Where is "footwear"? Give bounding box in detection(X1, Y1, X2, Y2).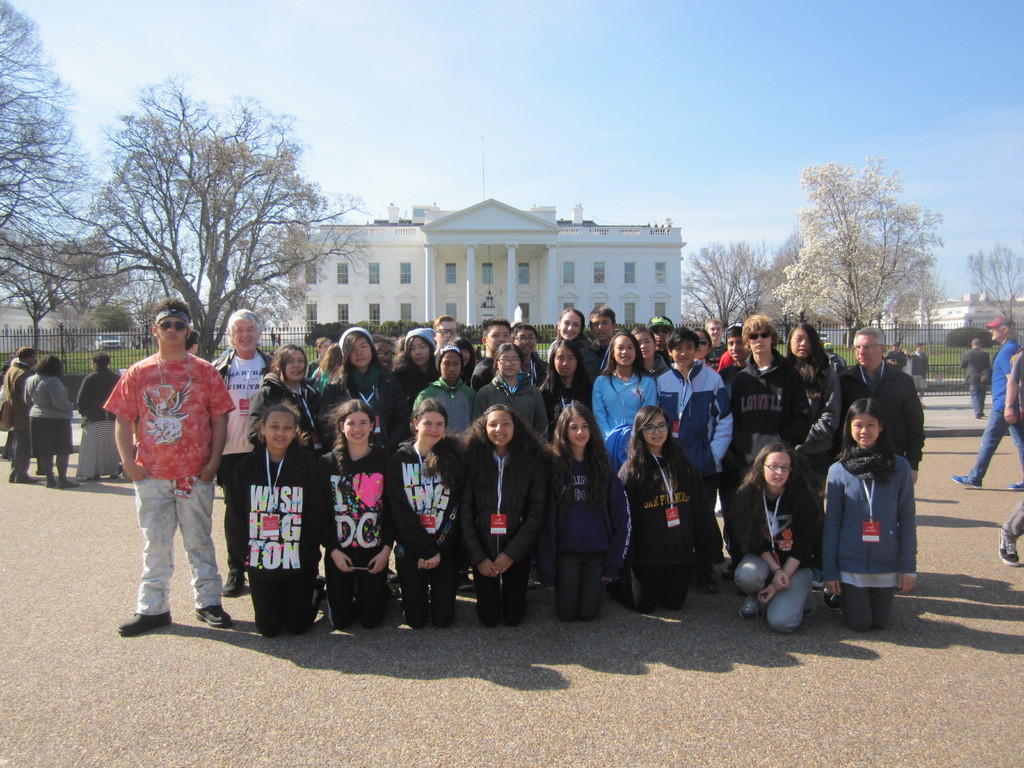
detection(456, 572, 474, 593).
